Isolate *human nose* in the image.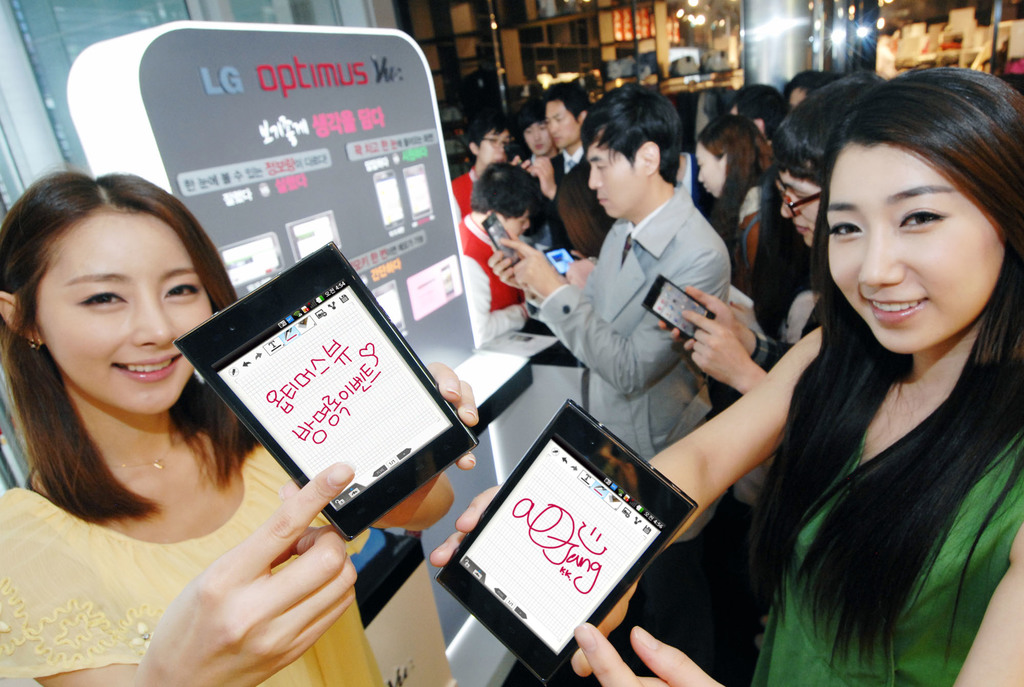
Isolated region: 492,138,506,154.
